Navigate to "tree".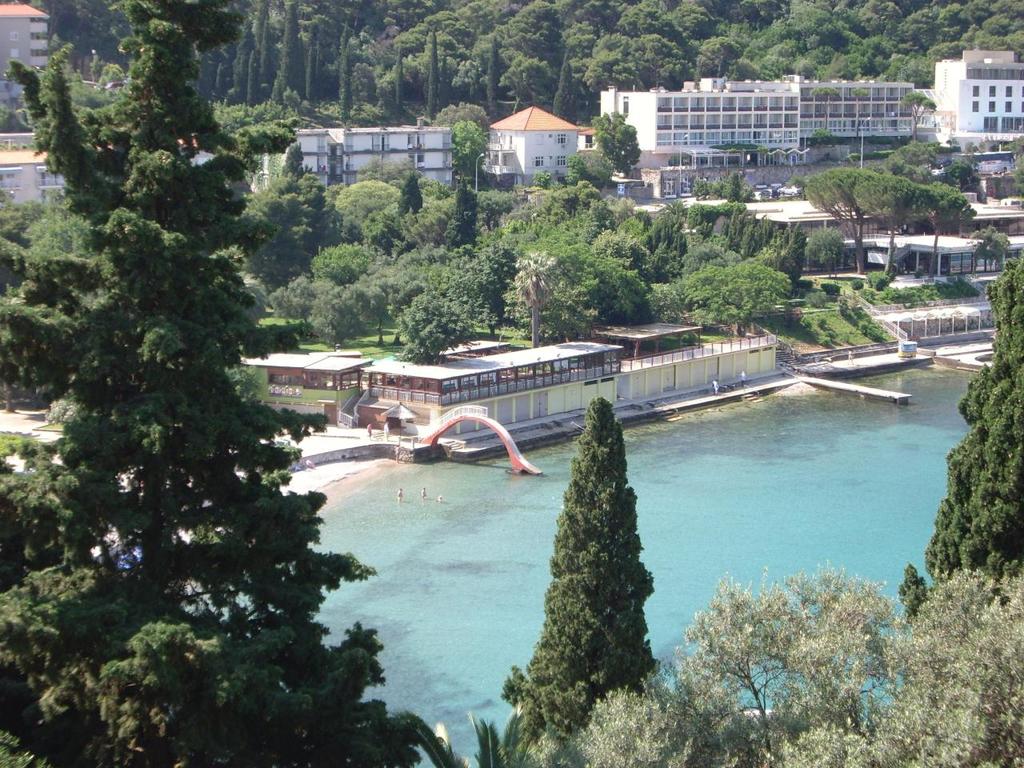
Navigation target: x1=939 y1=158 x2=979 y2=190.
